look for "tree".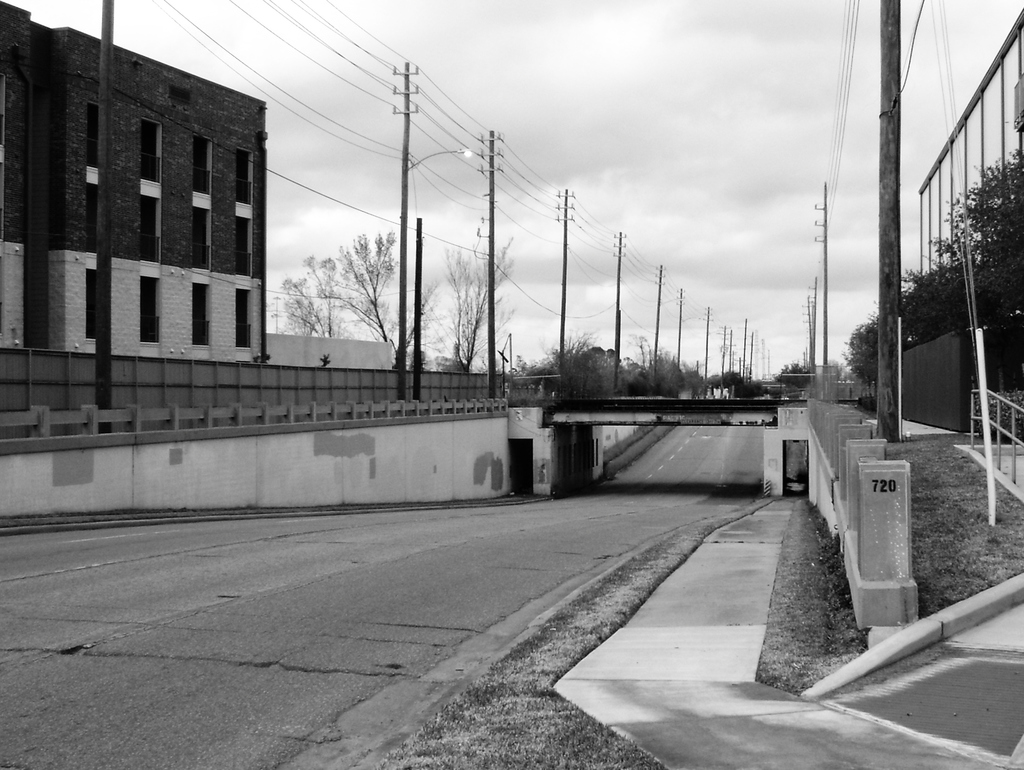
Found: left=615, top=334, right=705, bottom=402.
